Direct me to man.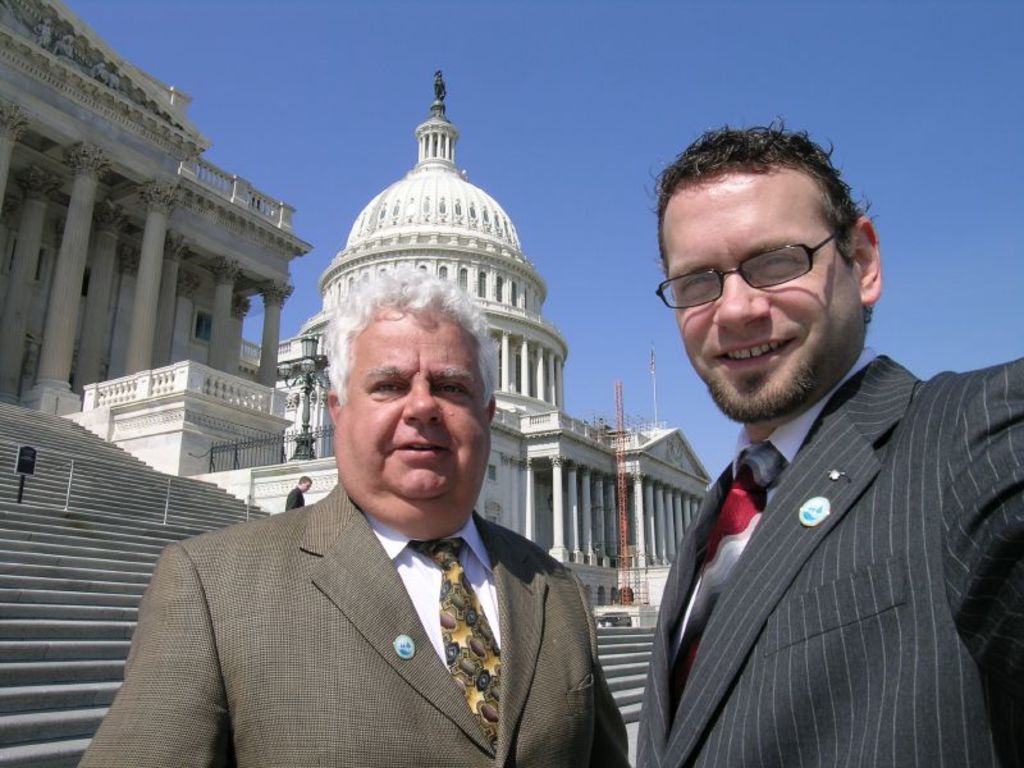
Direction: [left=627, top=123, right=1023, bottom=767].
